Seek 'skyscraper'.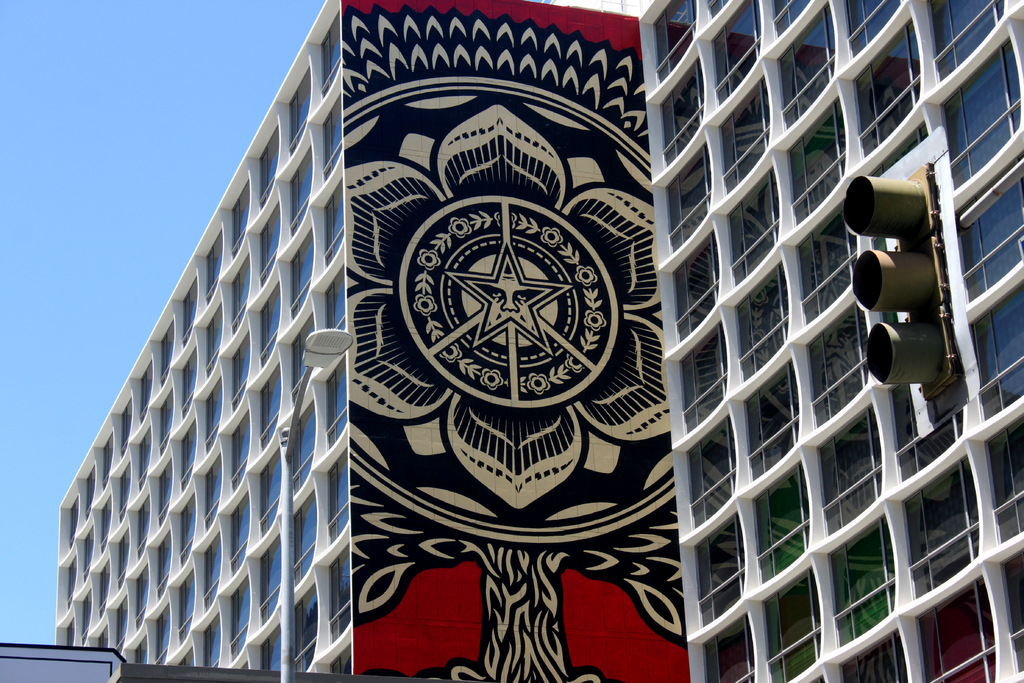
BBox(641, 15, 977, 682).
